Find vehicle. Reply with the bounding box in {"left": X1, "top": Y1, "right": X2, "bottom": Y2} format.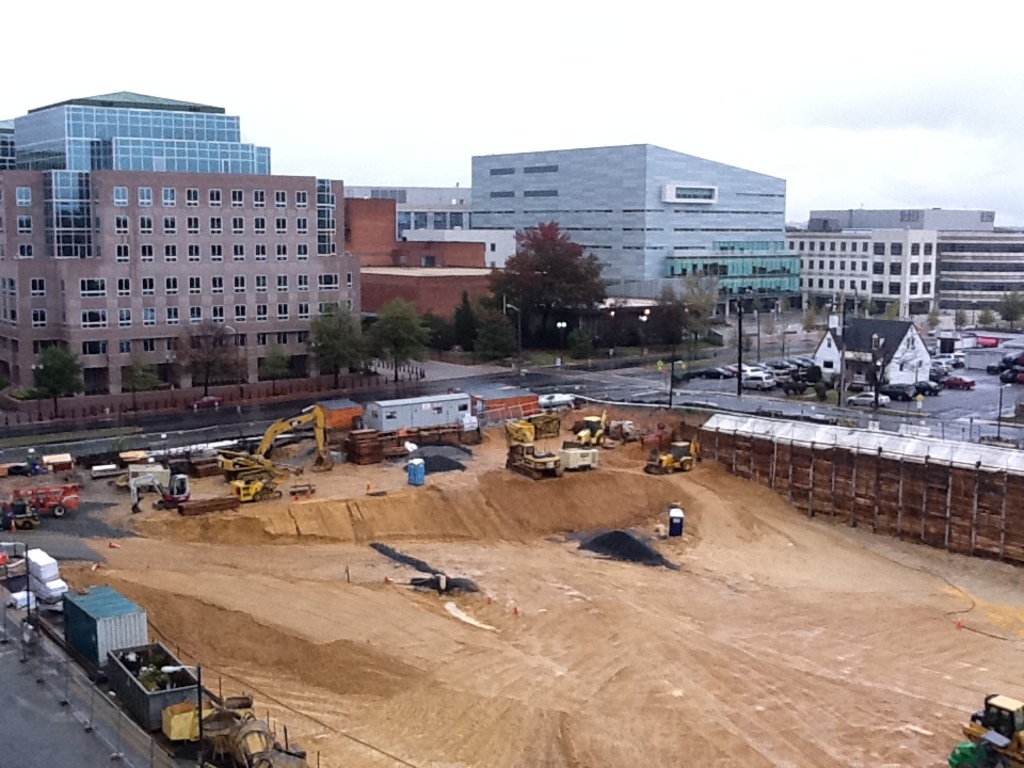
{"left": 845, "top": 387, "right": 892, "bottom": 410}.
